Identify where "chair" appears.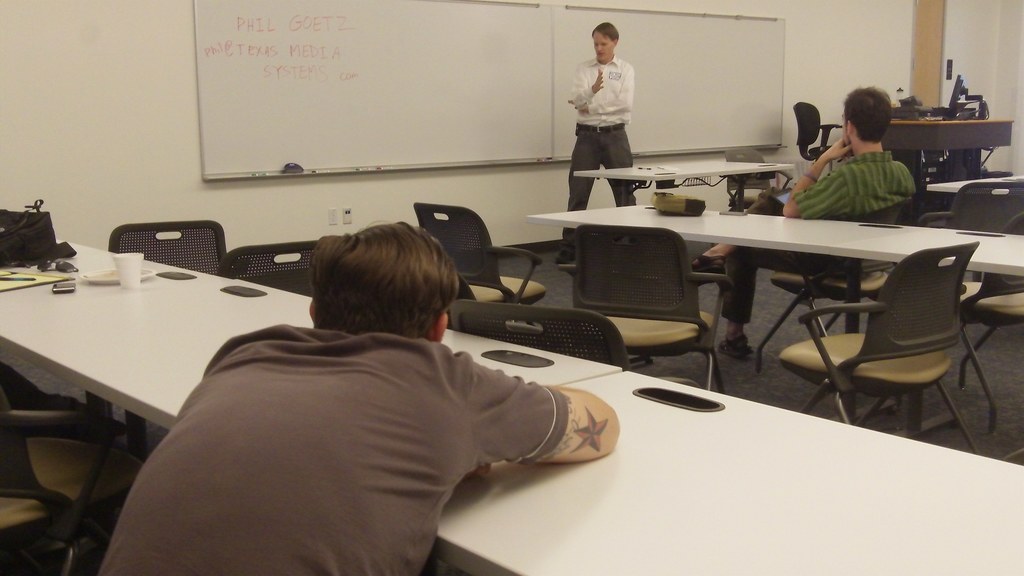
Appears at x1=787 y1=99 x2=845 y2=172.
